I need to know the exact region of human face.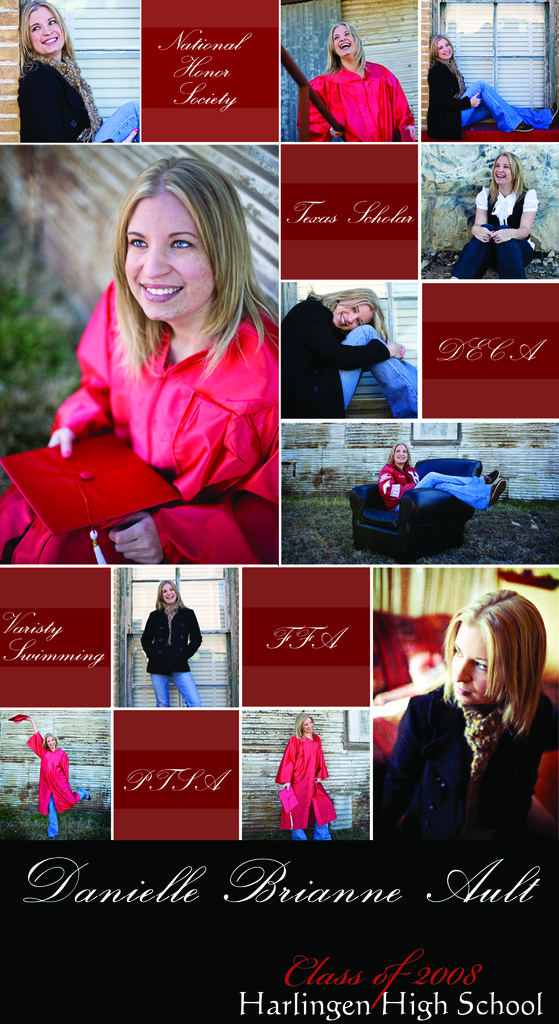
Region: bbox(163, 581, 181, 602).
